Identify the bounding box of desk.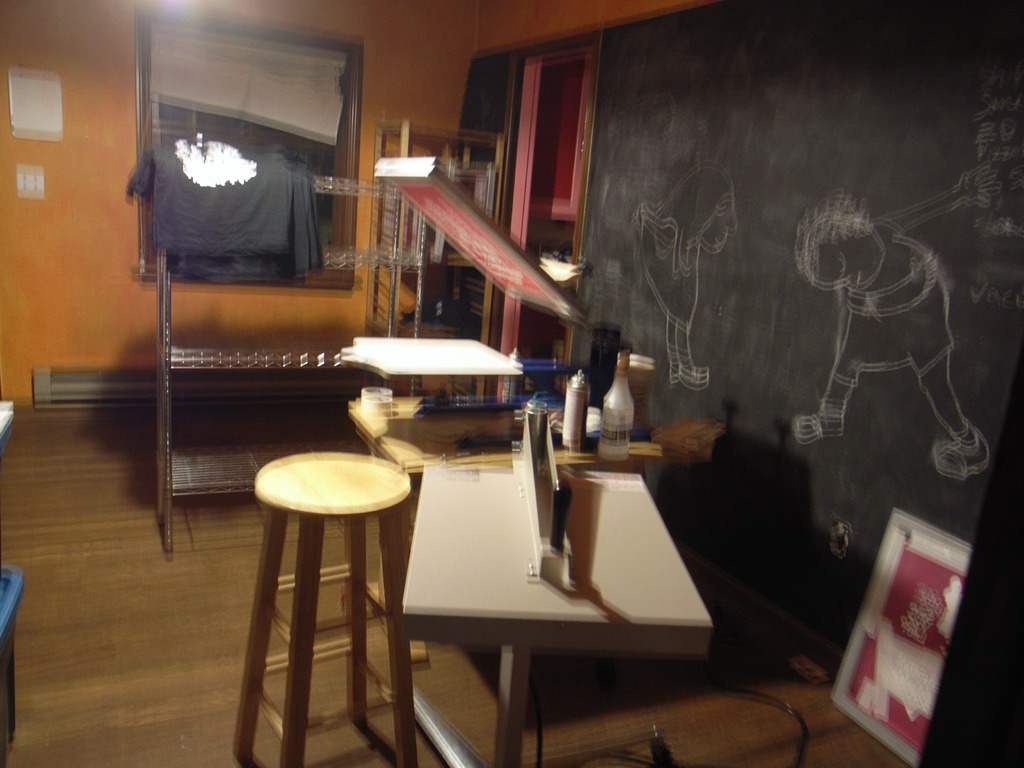
region(345, 394, 662, 664).
